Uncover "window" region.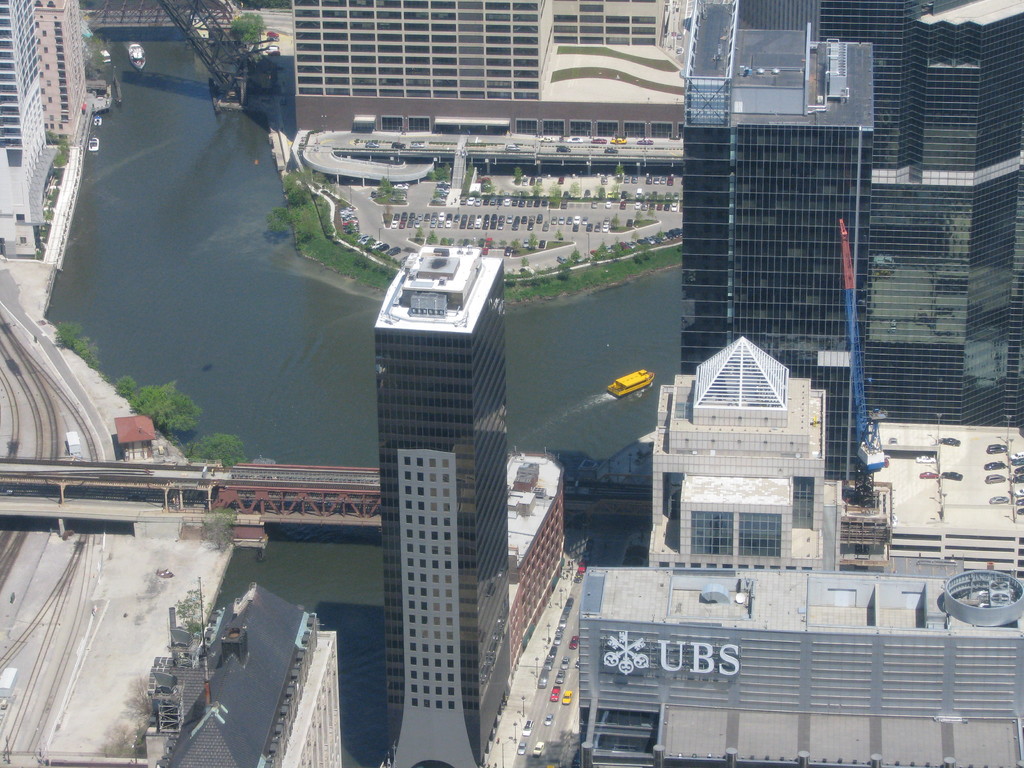
Uncovered: <bbox>801, 569, 812, 572</bbox>.
